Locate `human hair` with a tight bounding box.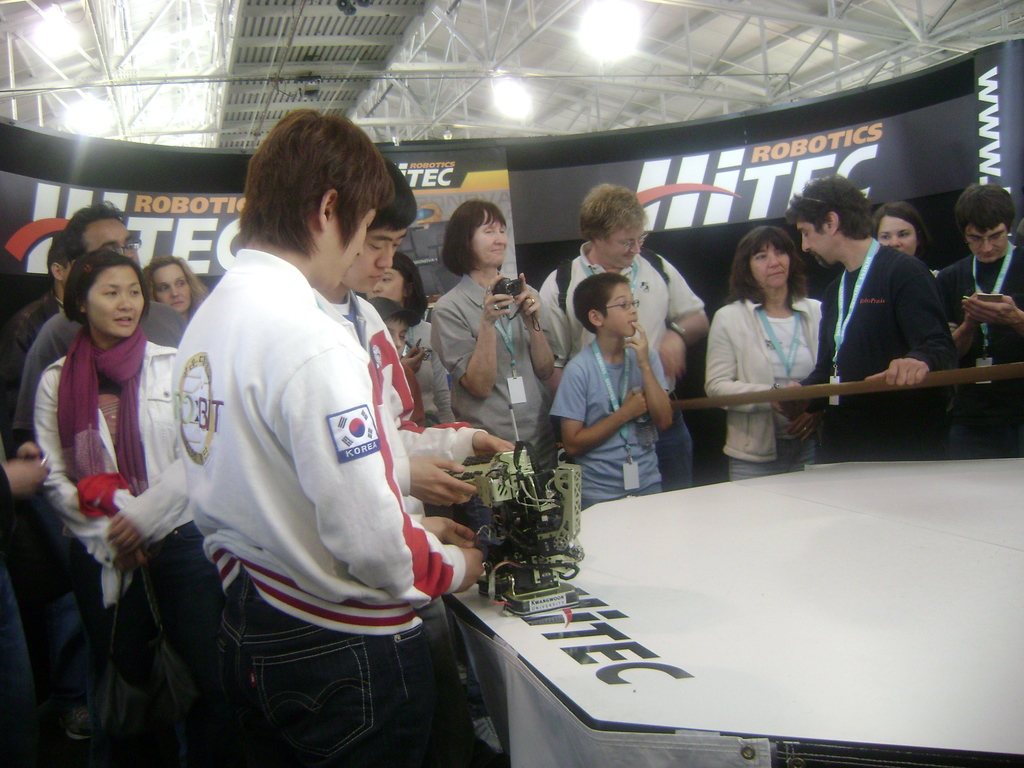
<region>394, 253, 428, 319</region>.
